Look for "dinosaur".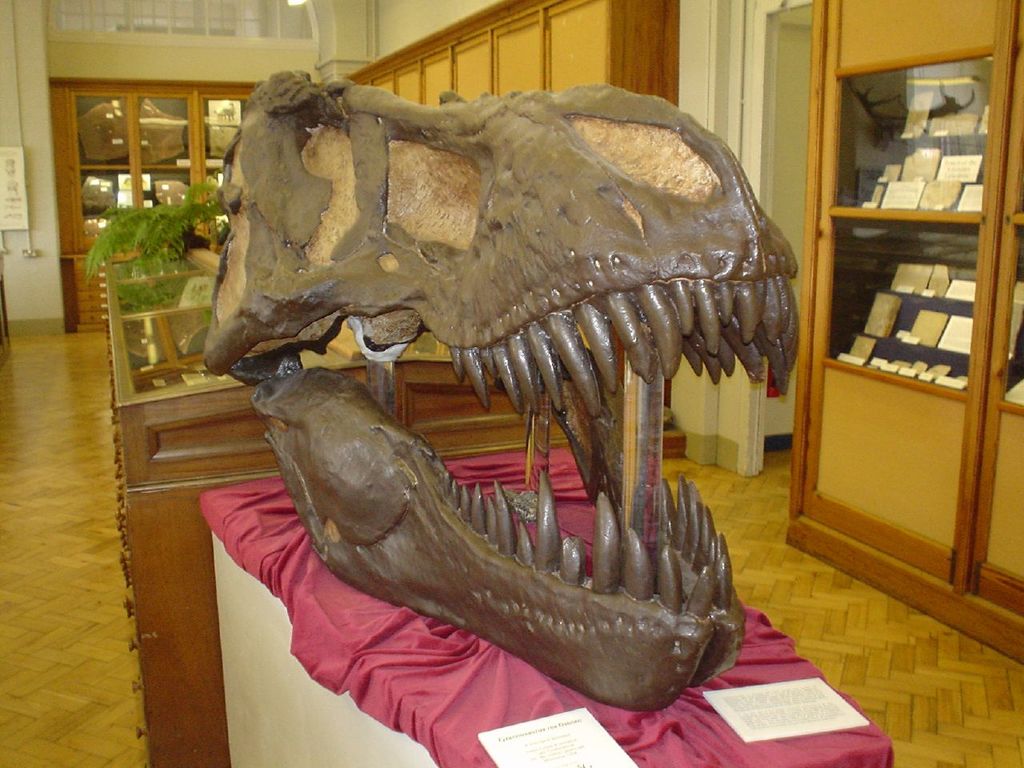
Found: l=202, t=66, r=802, b=714.
